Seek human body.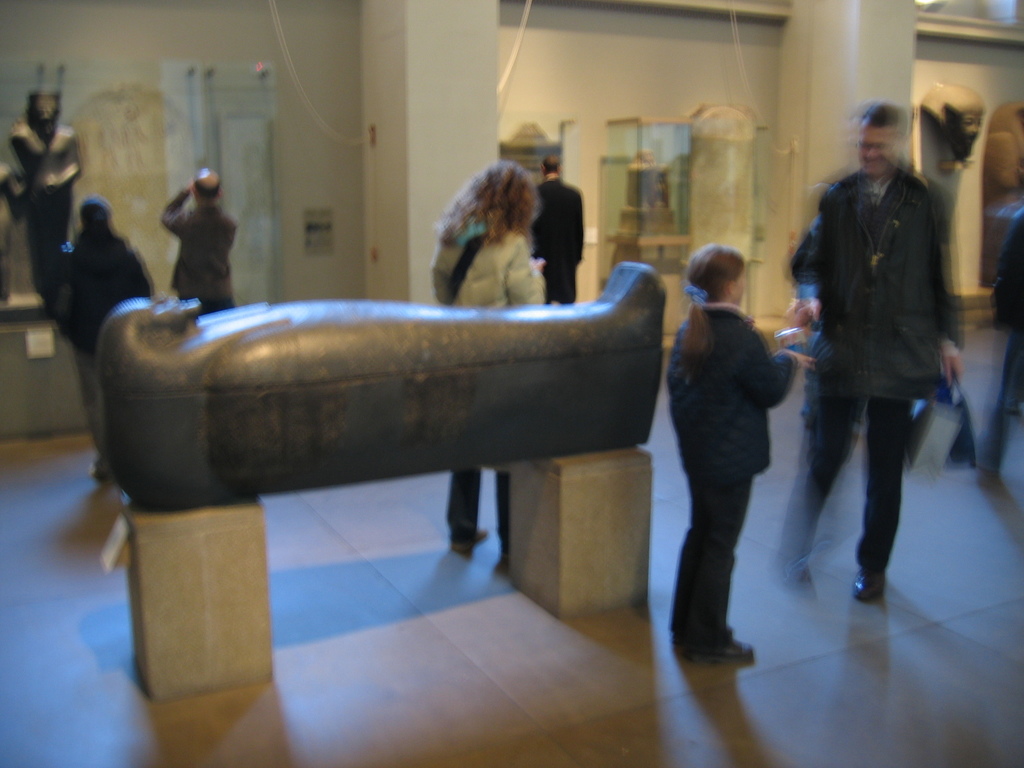
<bbox>432, 161, 545, 559</bbox>.
